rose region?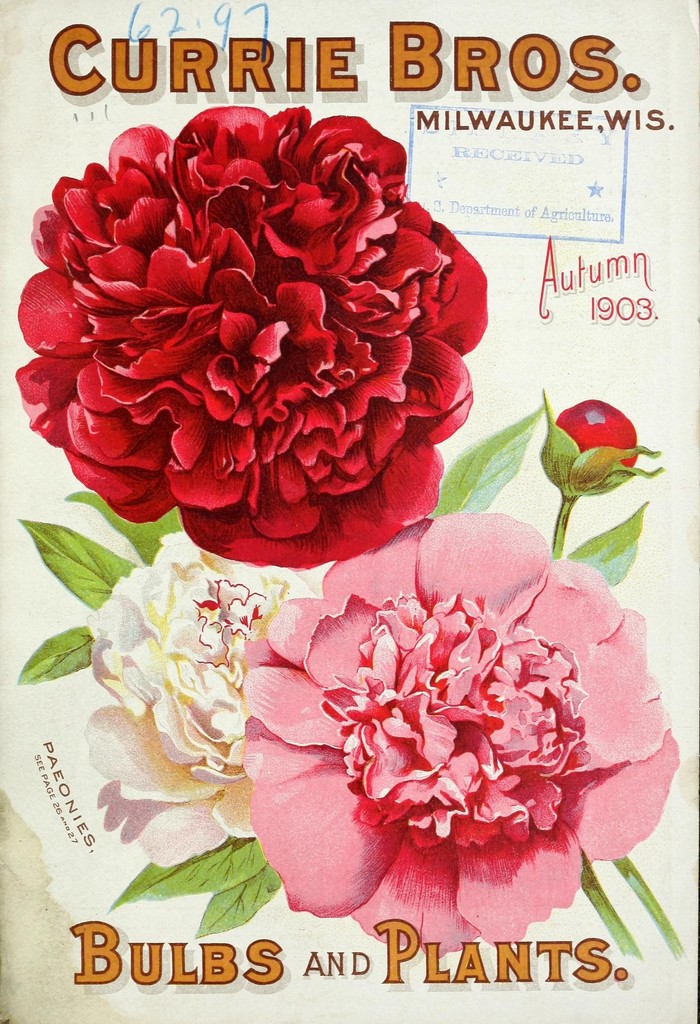
pyautogui.locateOnScreen(238, 511, 683, 960)
